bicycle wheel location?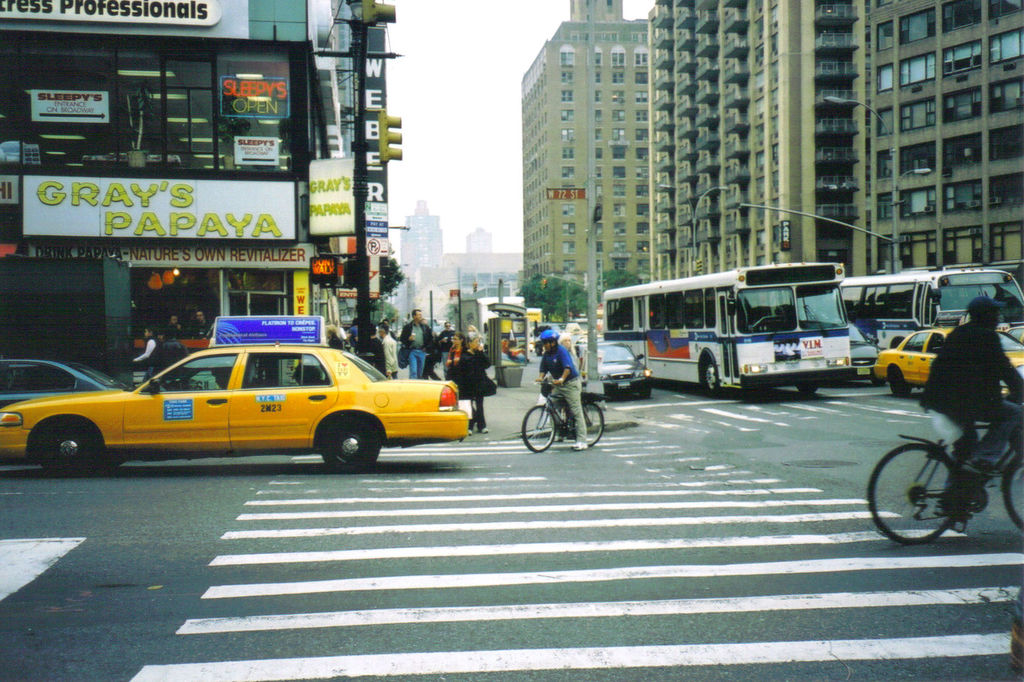
<region>519, 403, 556, 453</region>
